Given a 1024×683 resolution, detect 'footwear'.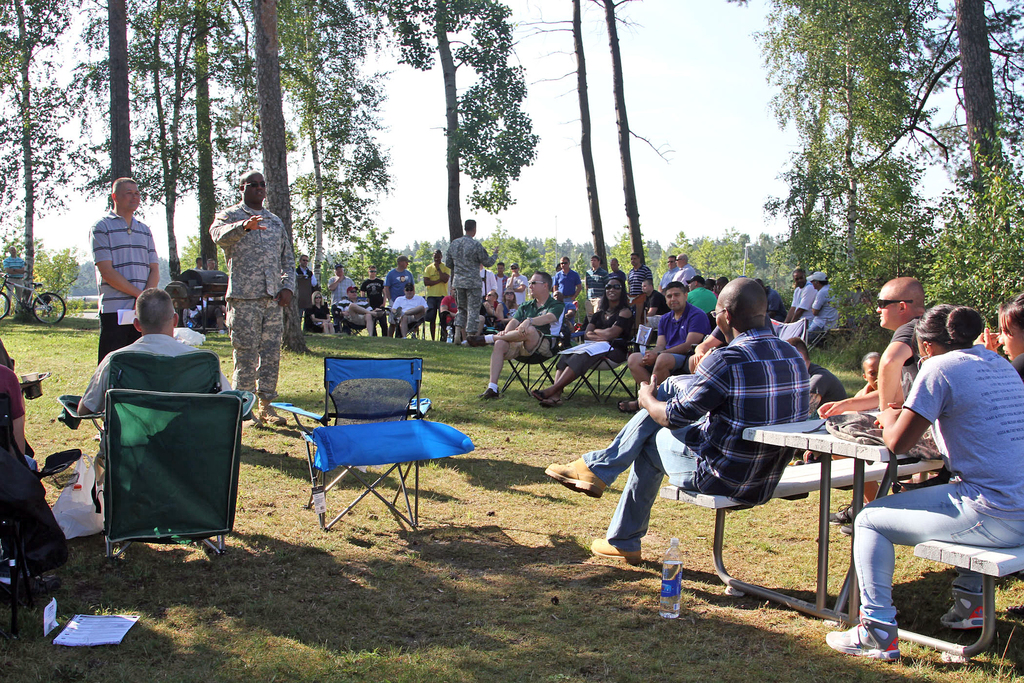
detection(940, 591, 986, 629).
